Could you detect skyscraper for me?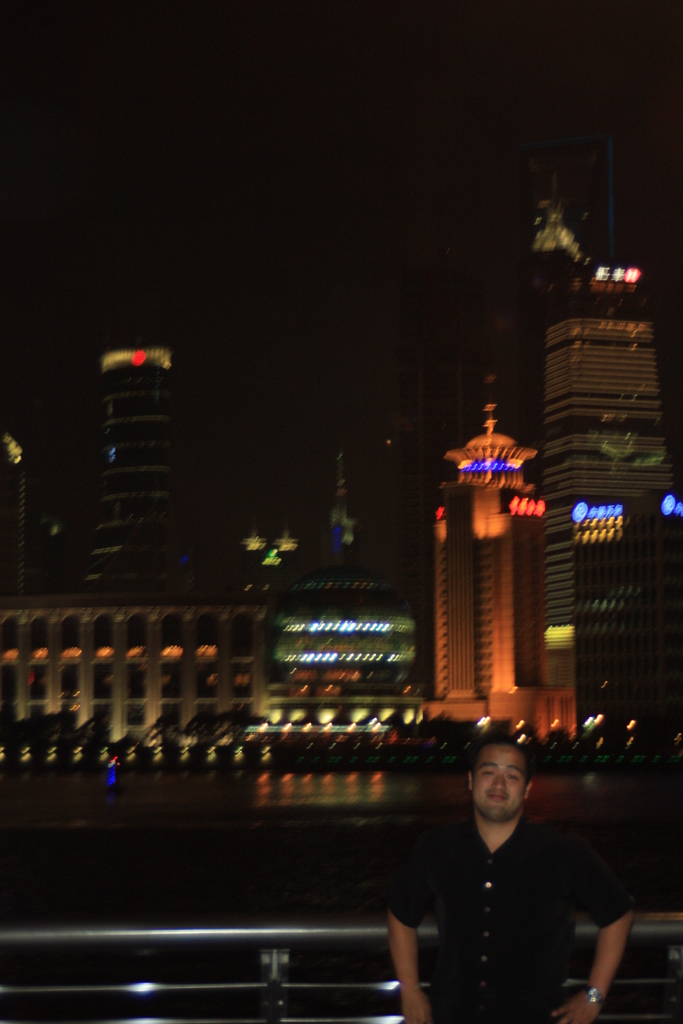
Detection result: (left=429, top=378, right=564, bottom=773).
